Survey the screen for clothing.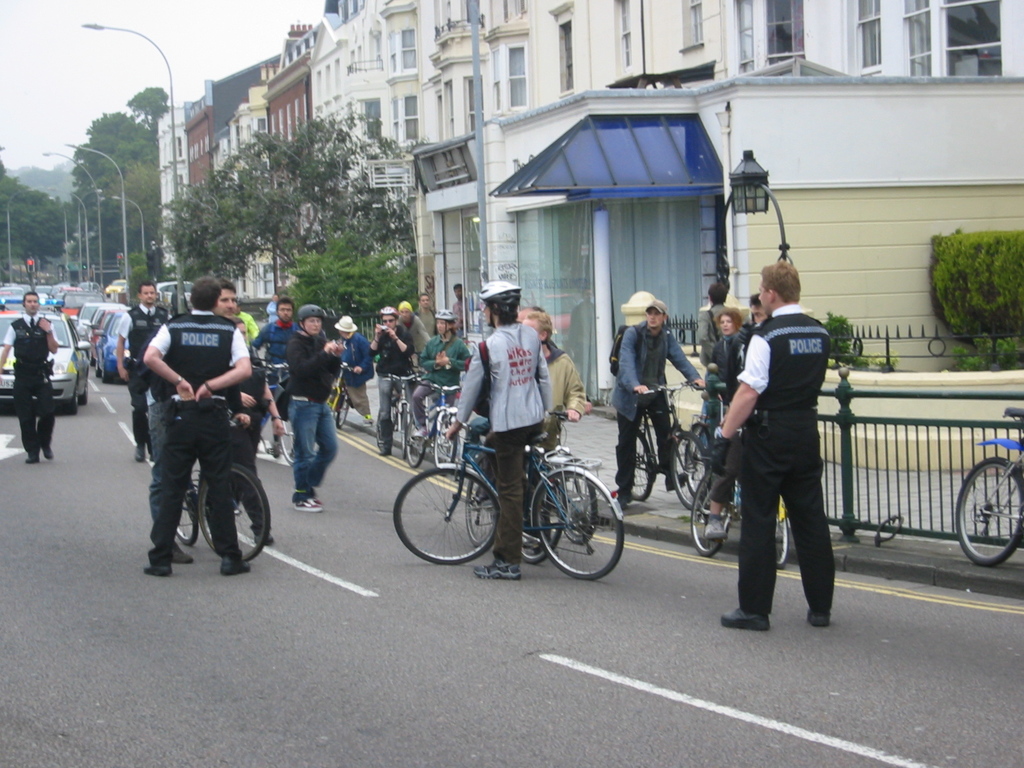
Survey found: select_region(450, 301, 470, 317).
